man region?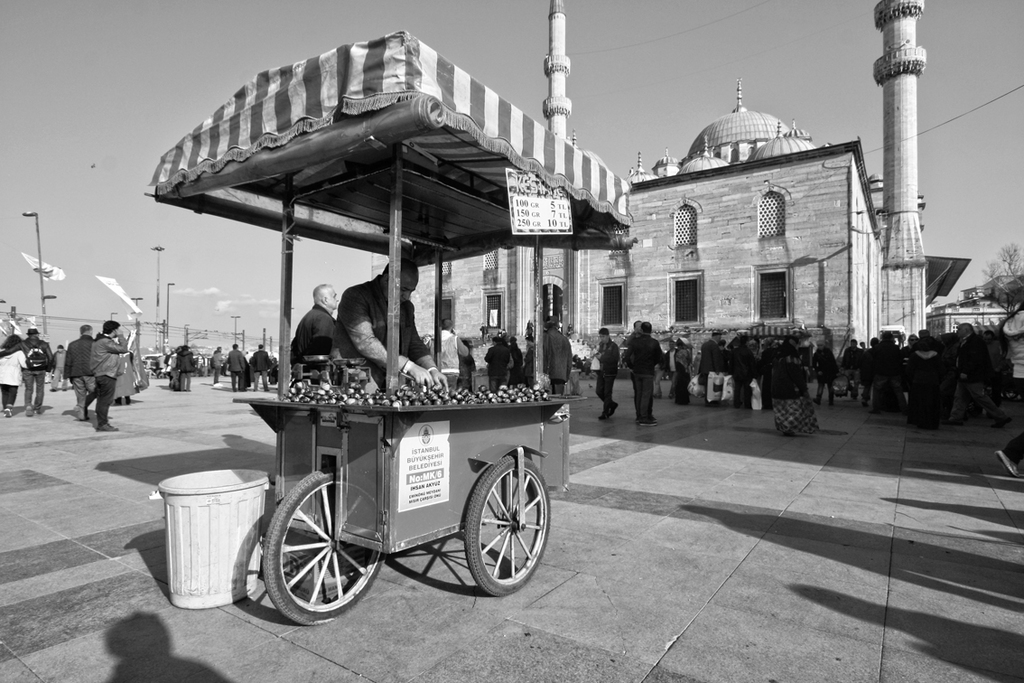
252,345,280,386
